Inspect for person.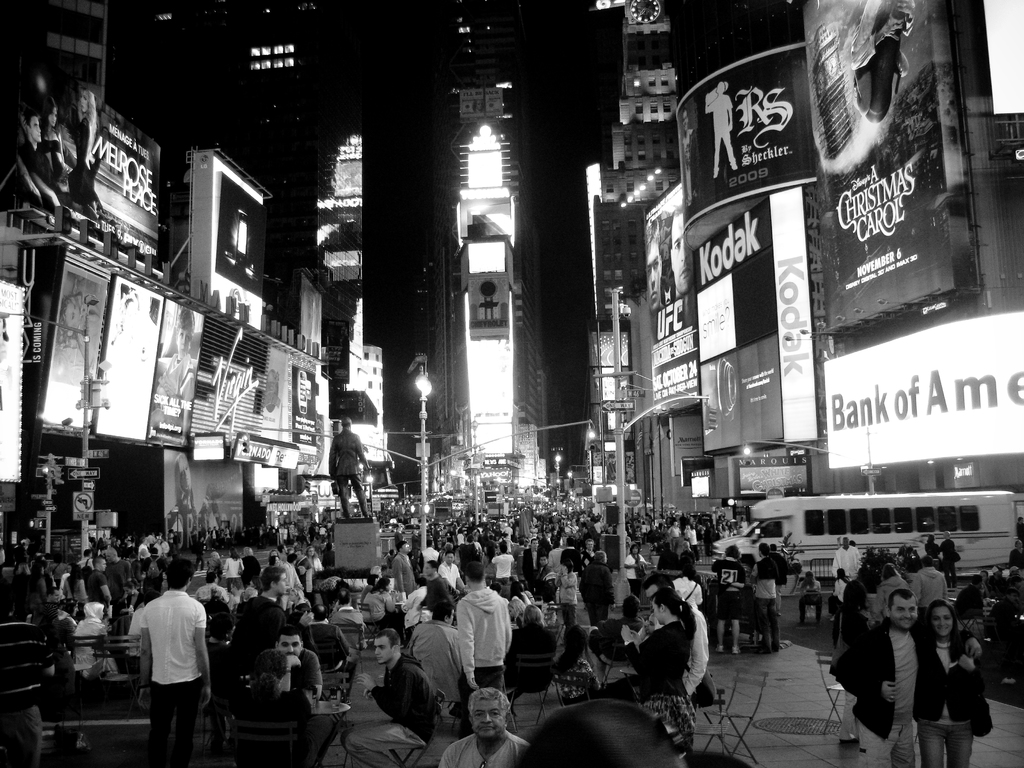
Inspection: locate(250, 622, 323, 712).
